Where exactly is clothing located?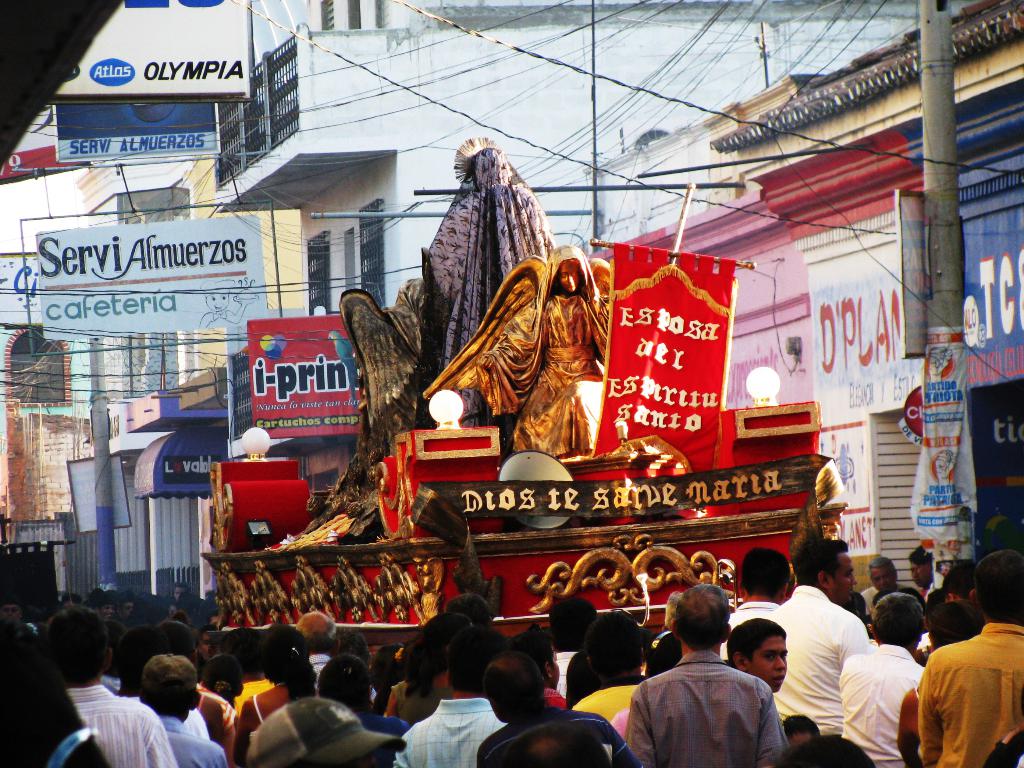
Its bounding box is (60,684,177,767).
